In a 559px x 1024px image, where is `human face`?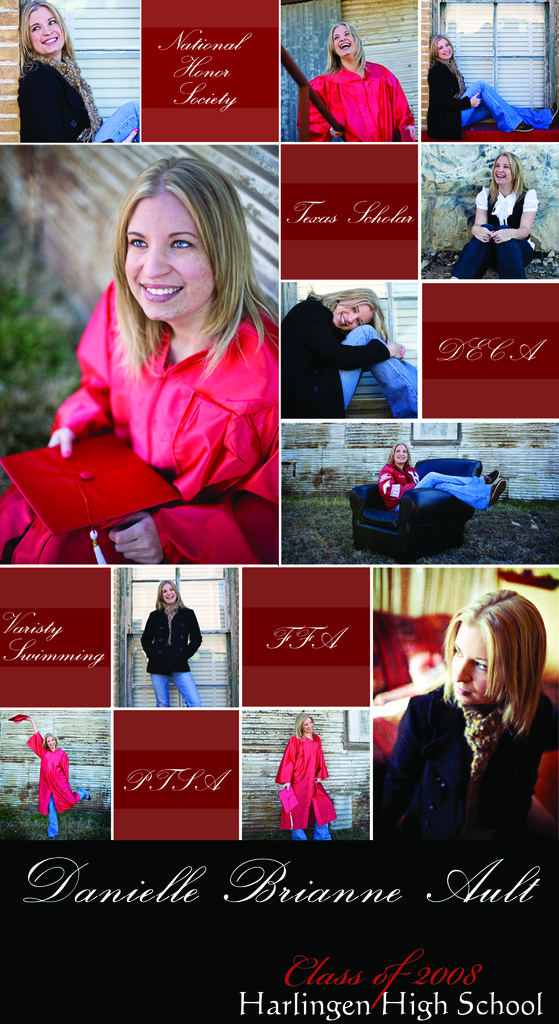
{"left": 26, "top": 8, "right": 65, "bottom": 55}.
